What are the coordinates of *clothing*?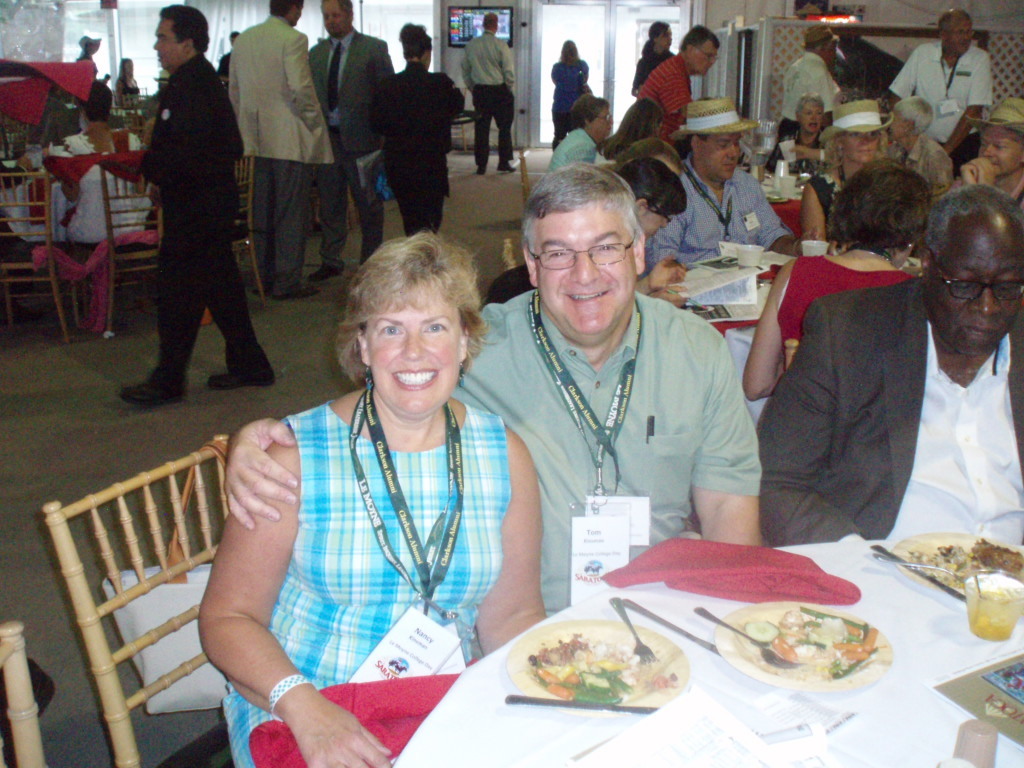
259 158 324 295.
